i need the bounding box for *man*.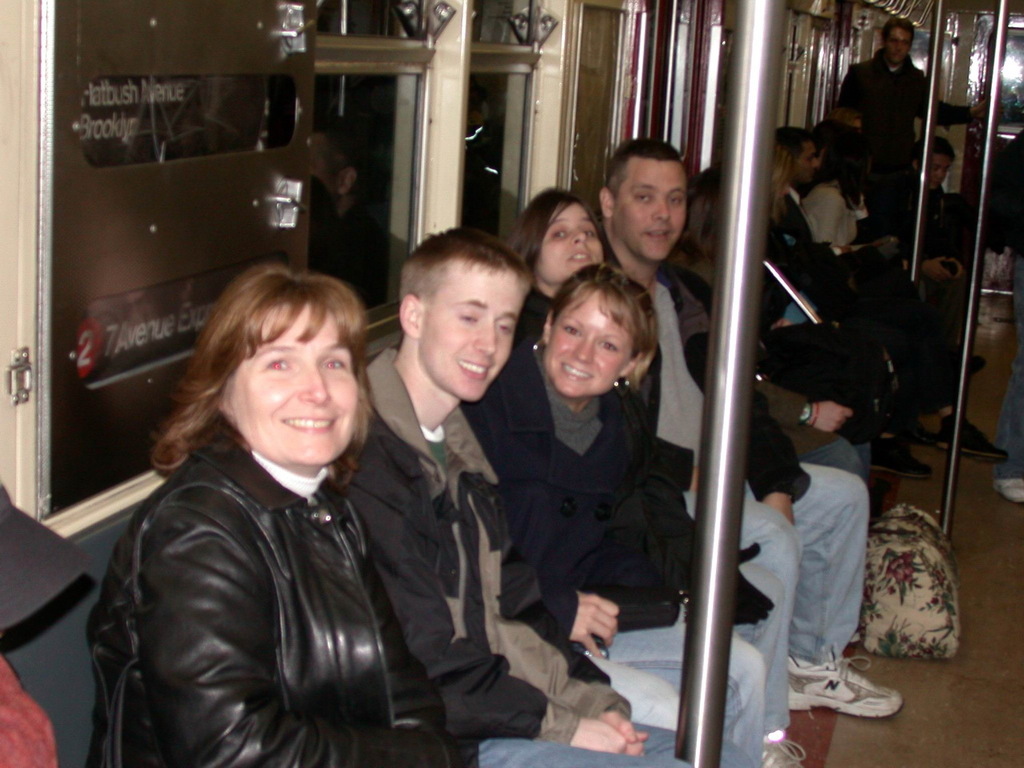
Here it is: <region>835, 8, 991, 266</region>.
